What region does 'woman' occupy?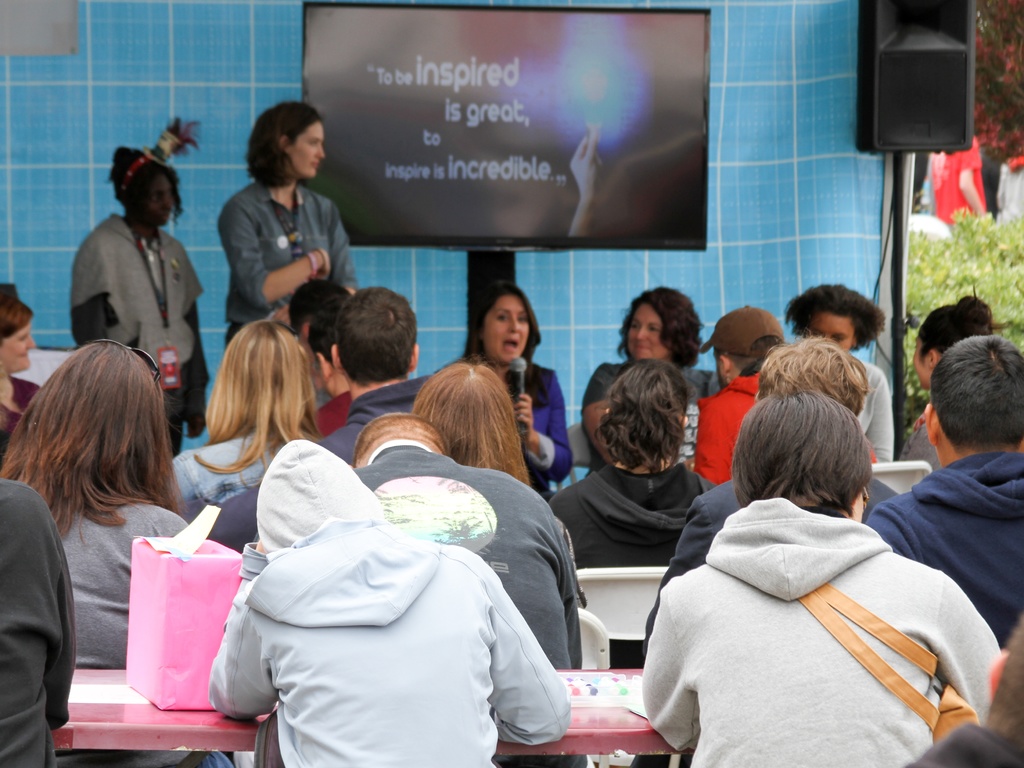
Rect(0, 291, 42, 451).
